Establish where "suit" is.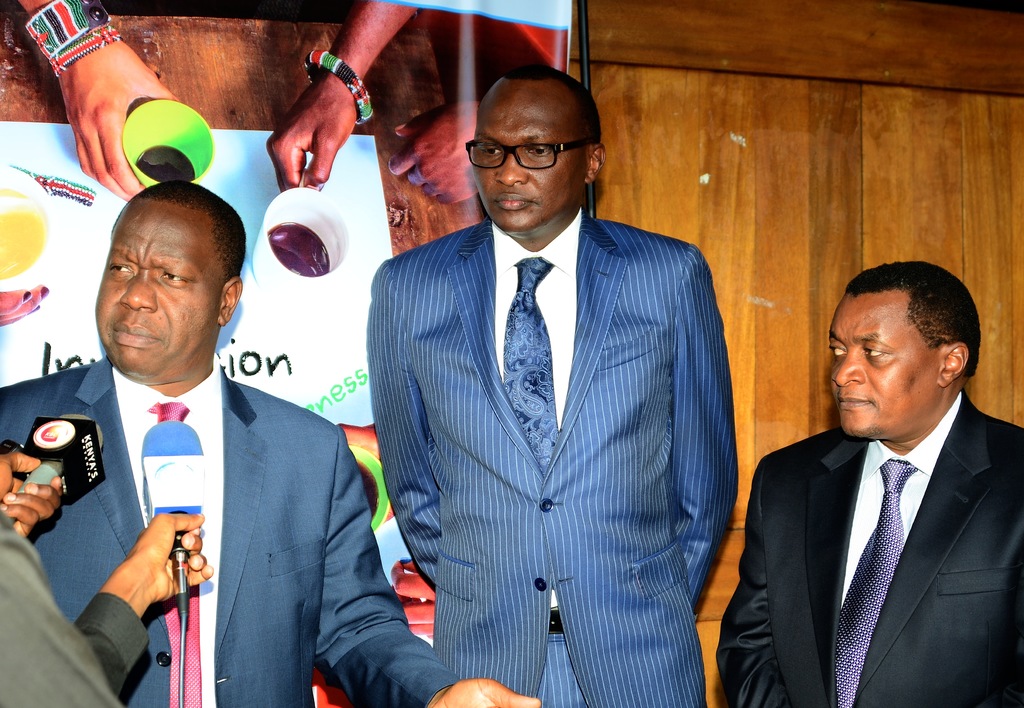
Established at (356, 93, 747, 693).
